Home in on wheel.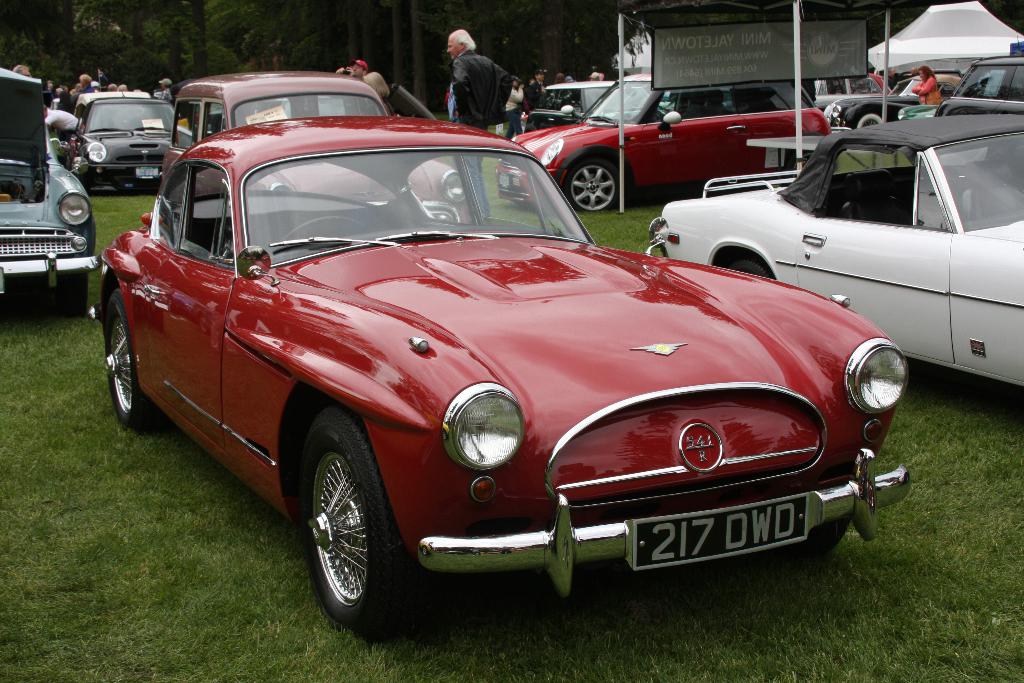
Homed in at pyautogui.locateOnScreen(295, 404, 422, 629).
